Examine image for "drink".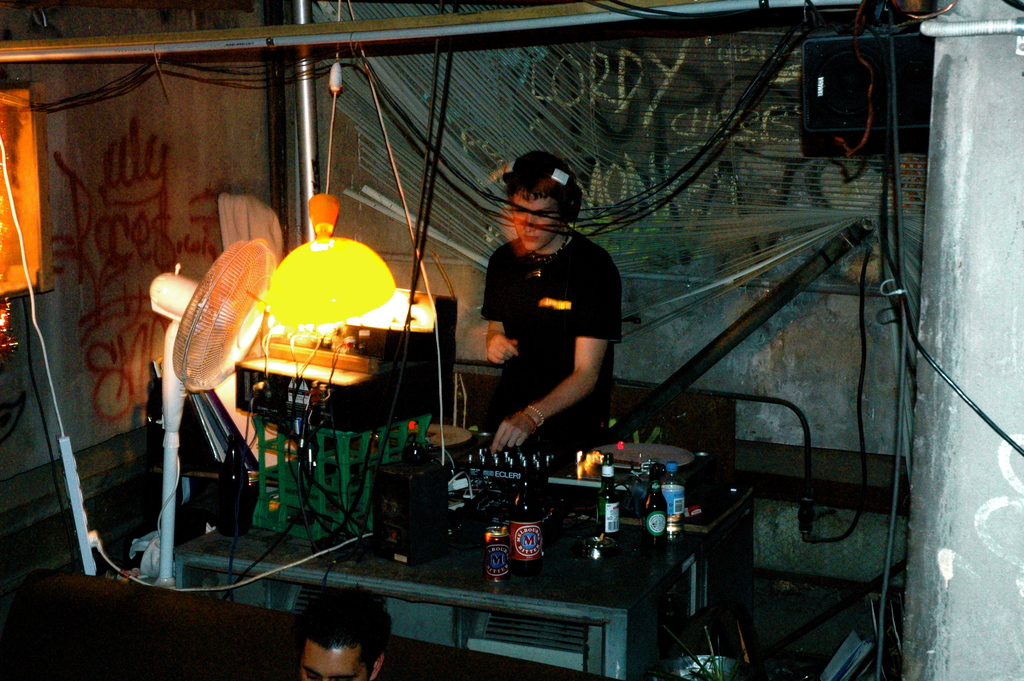
Examination result: 659, 460, 682, 537.
